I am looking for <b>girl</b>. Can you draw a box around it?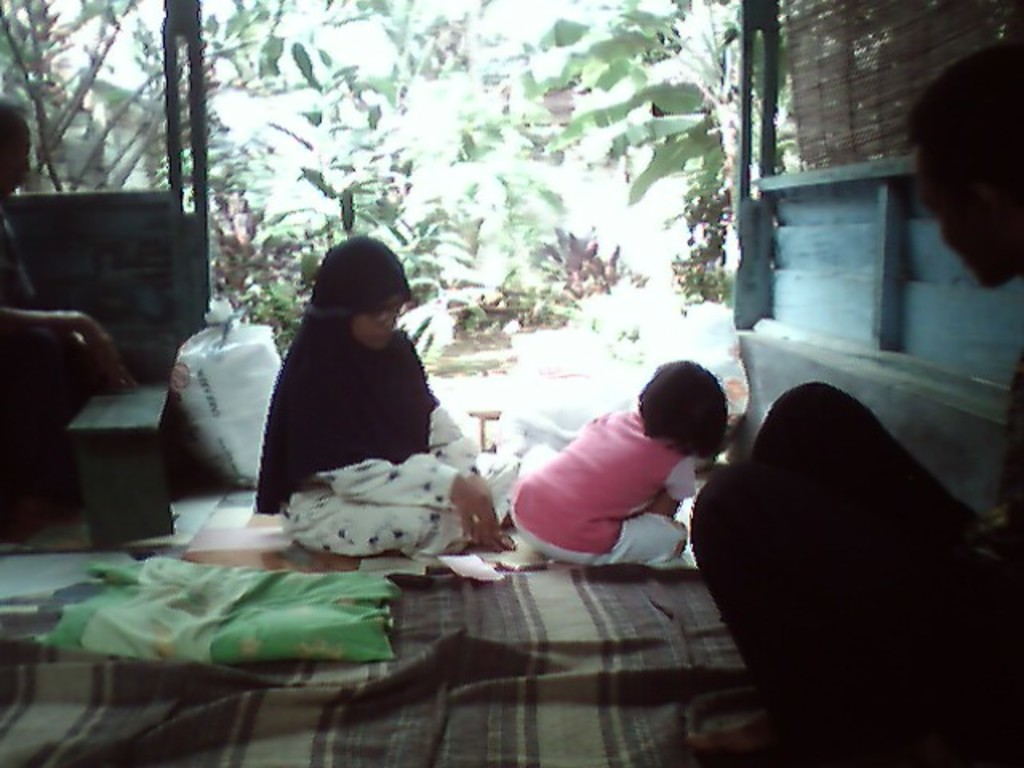
Sure, the bounding box is {"x1": 253, "y1": 237, "x2": 520, "y2": 550}.
